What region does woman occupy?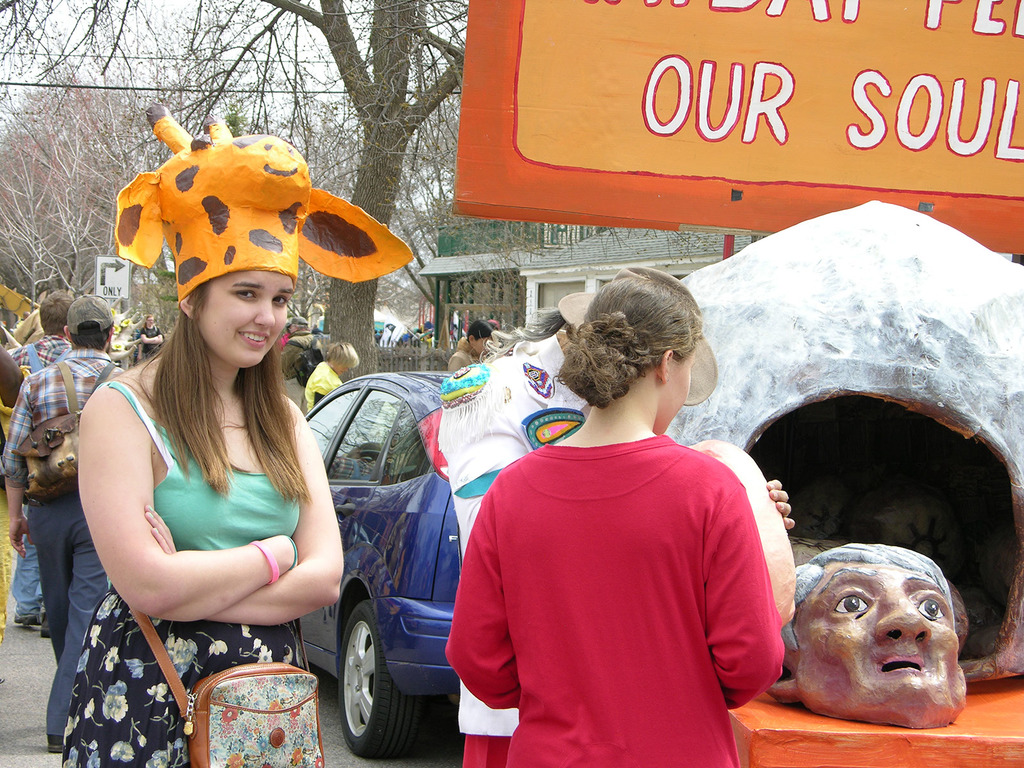
(left=138, top=309, right=165, bottom=358).
